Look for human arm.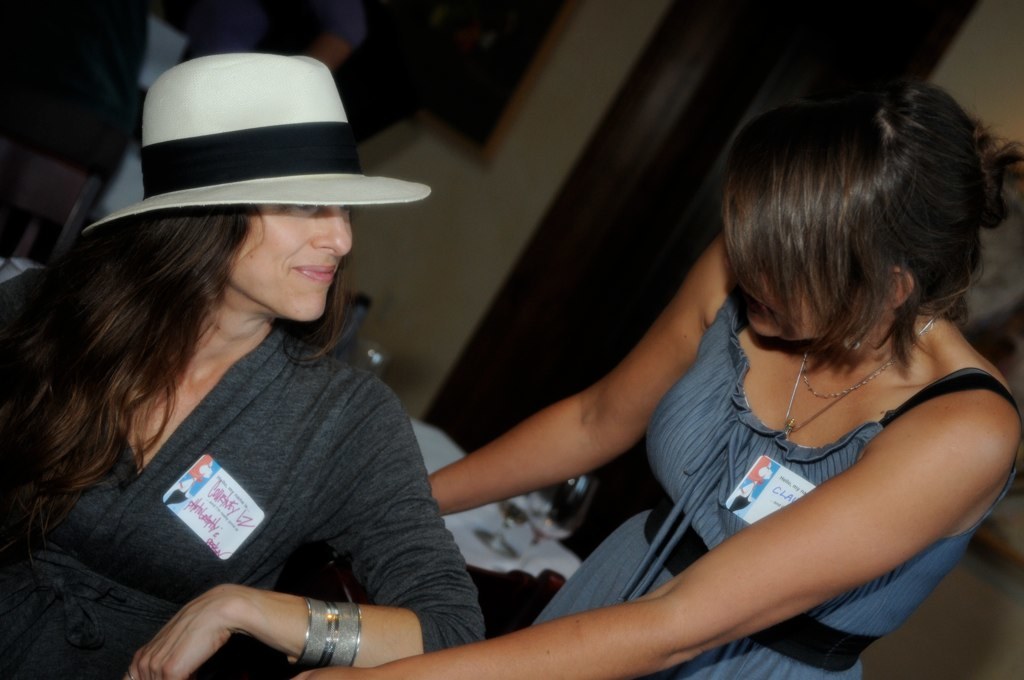
Found: box=[124, 395, 489, 679].
